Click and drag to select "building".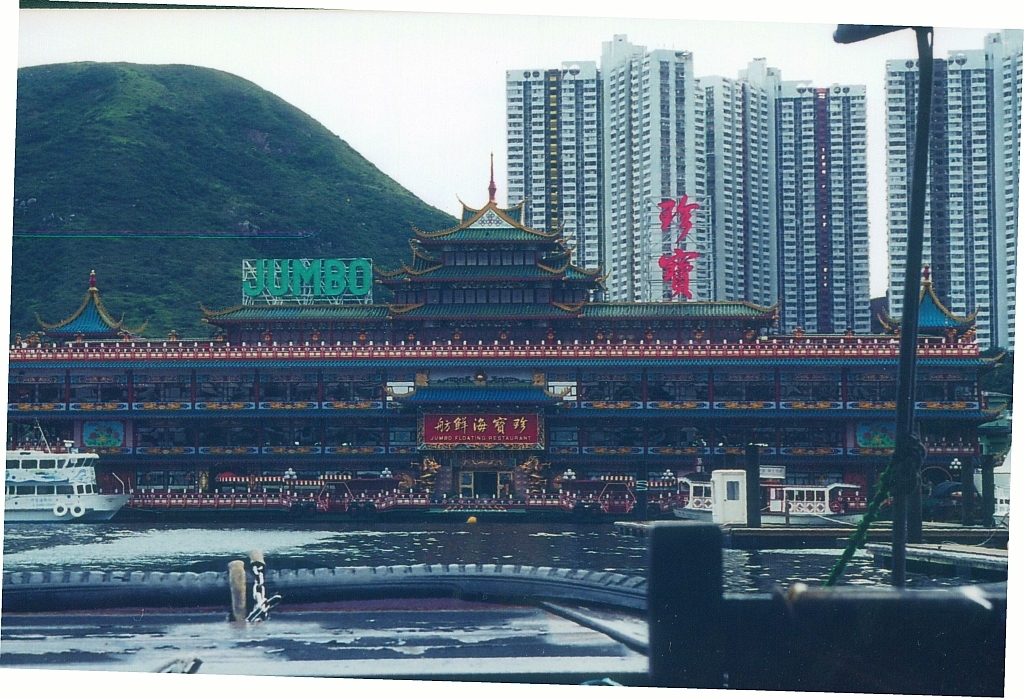
Selection: rect(505, 39, 865, 330).
